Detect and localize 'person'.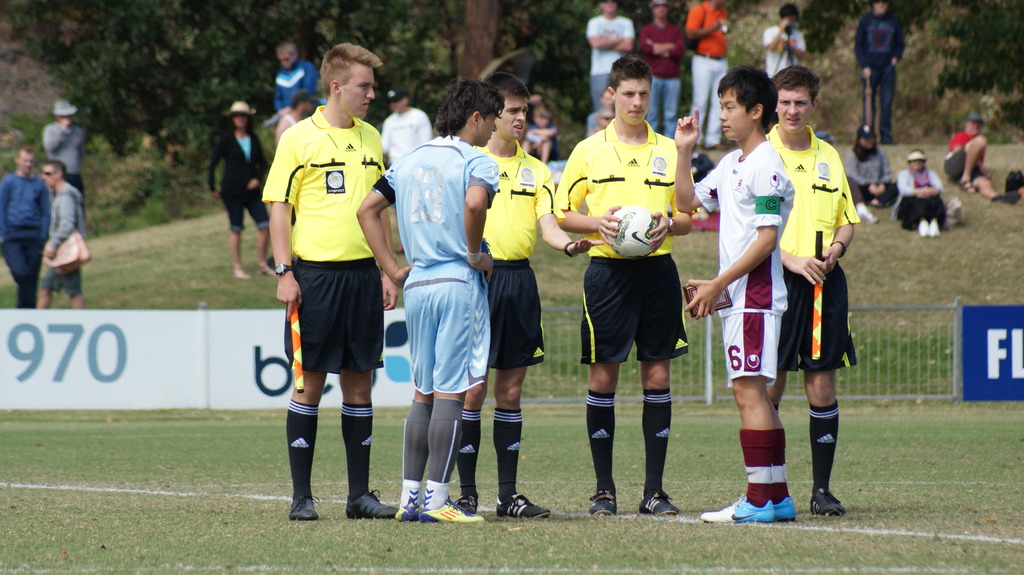
Localized at {"x1": 760, "y1": 0, "x2": 811, "y2": 85}.
